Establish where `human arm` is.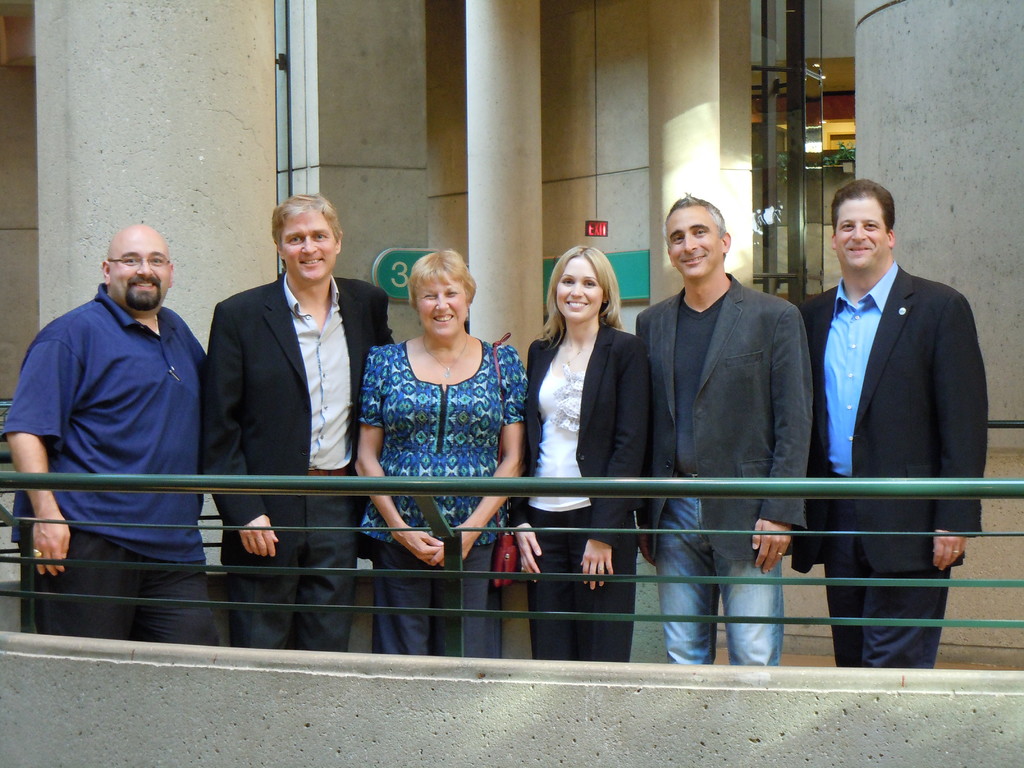
Established at box=[505, 336, 547, 586].
